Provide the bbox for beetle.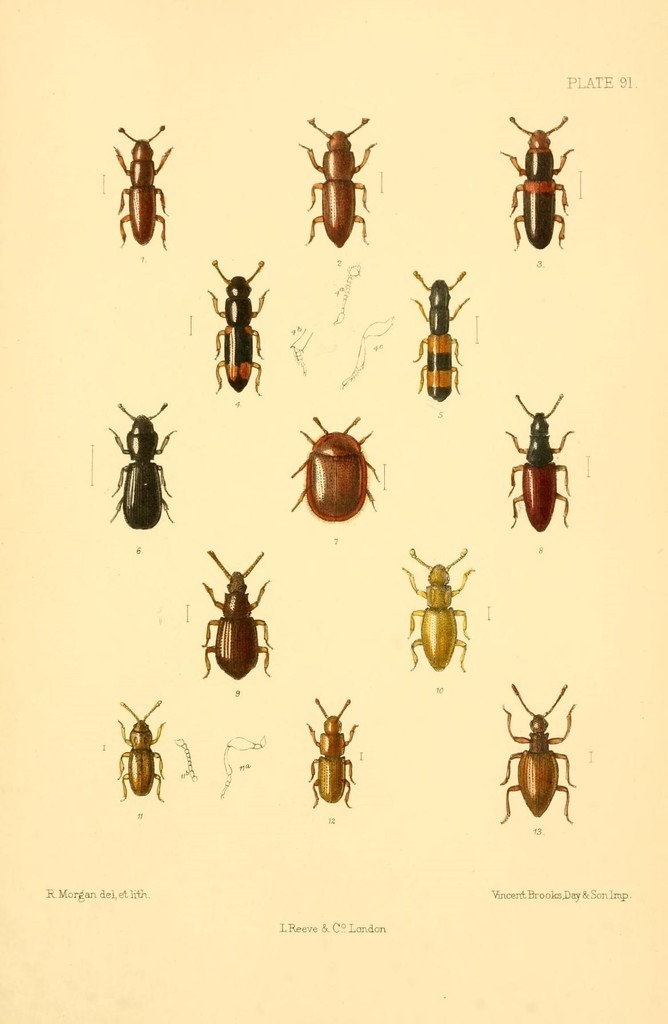
(304,113,383,260).
